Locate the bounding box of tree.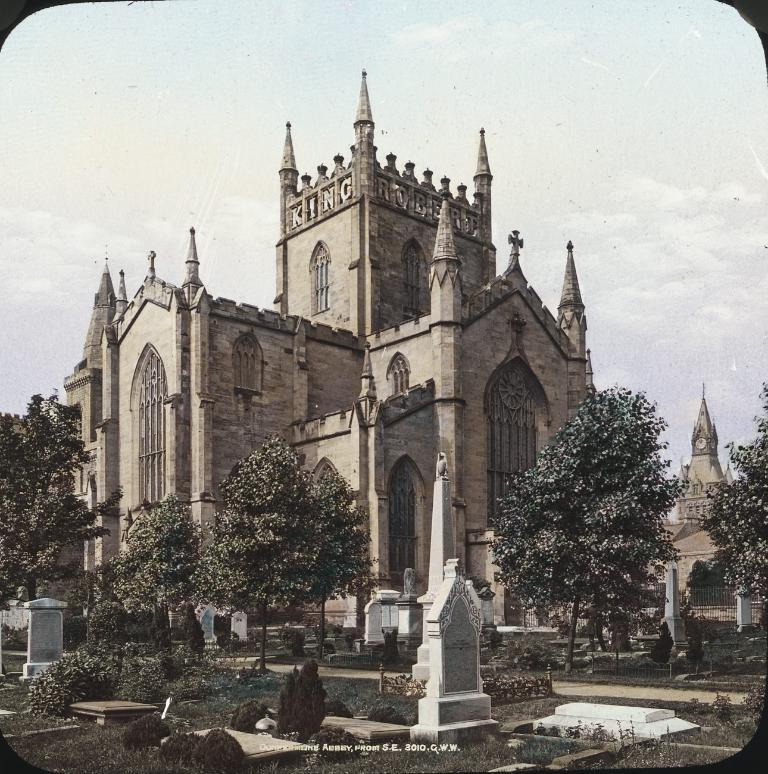
Bounding box: bbox(0, 393, 123, 620).
